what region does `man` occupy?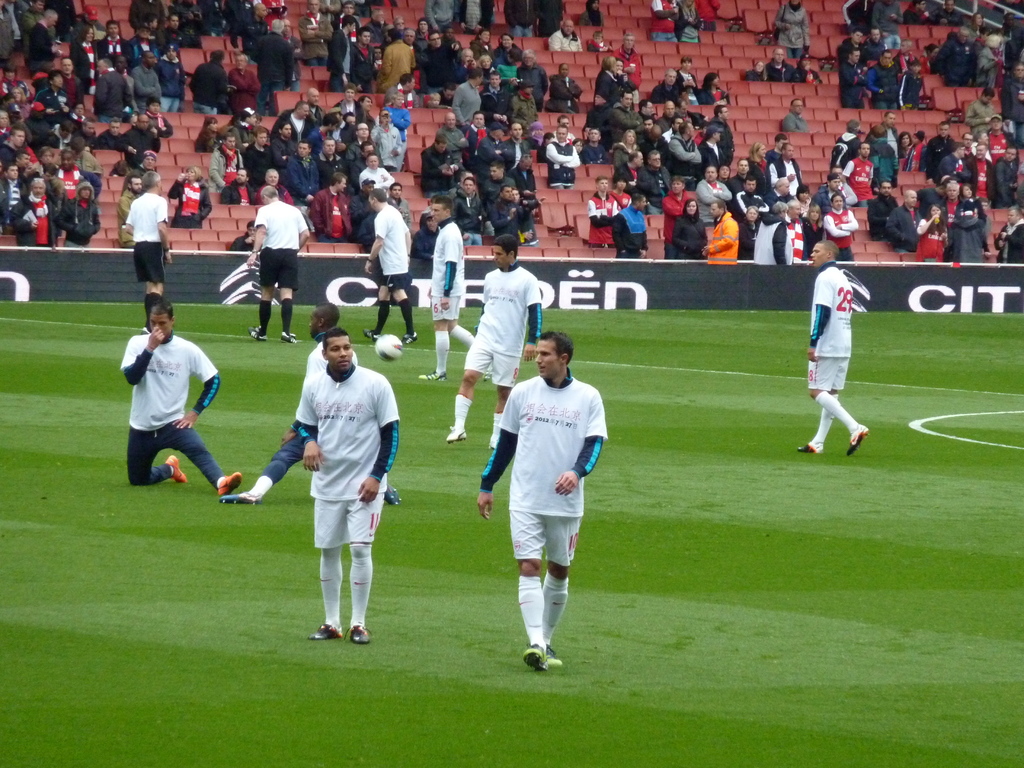
123/170/175/316.
